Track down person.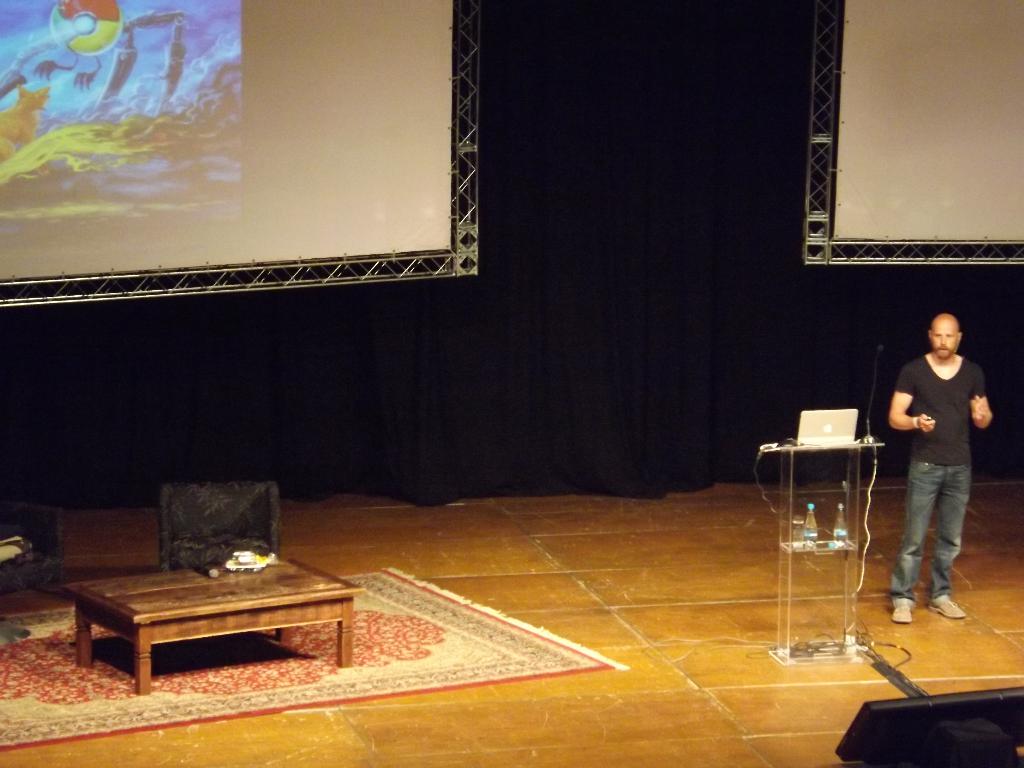
Tracked to BBox(886, 308, 995, 622).
